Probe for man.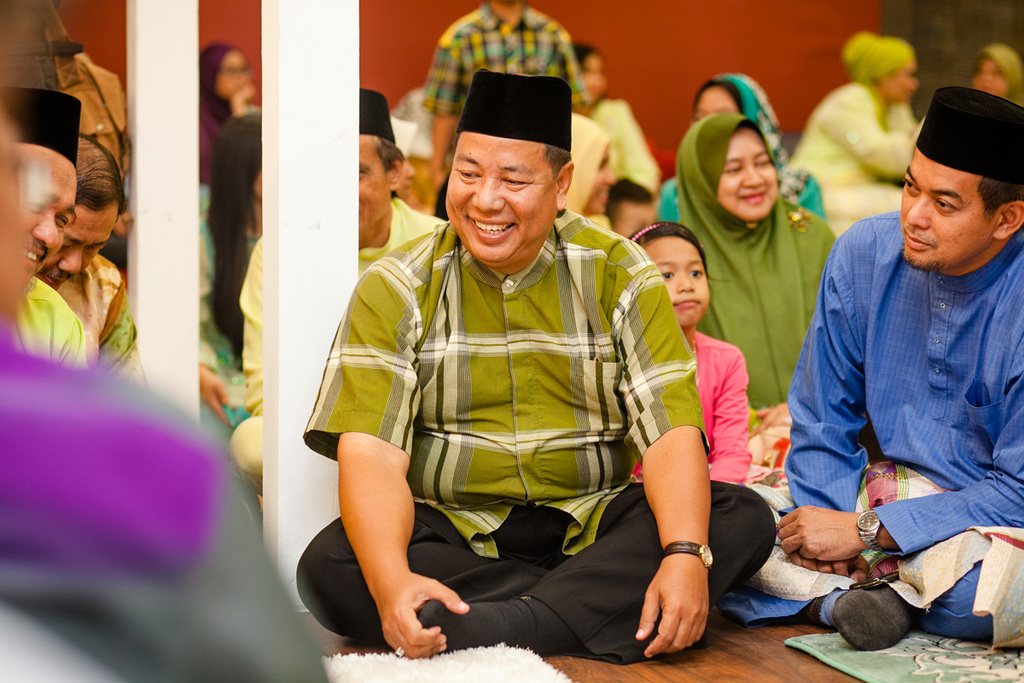
Probe result: box(0, 82, 89, 371).
